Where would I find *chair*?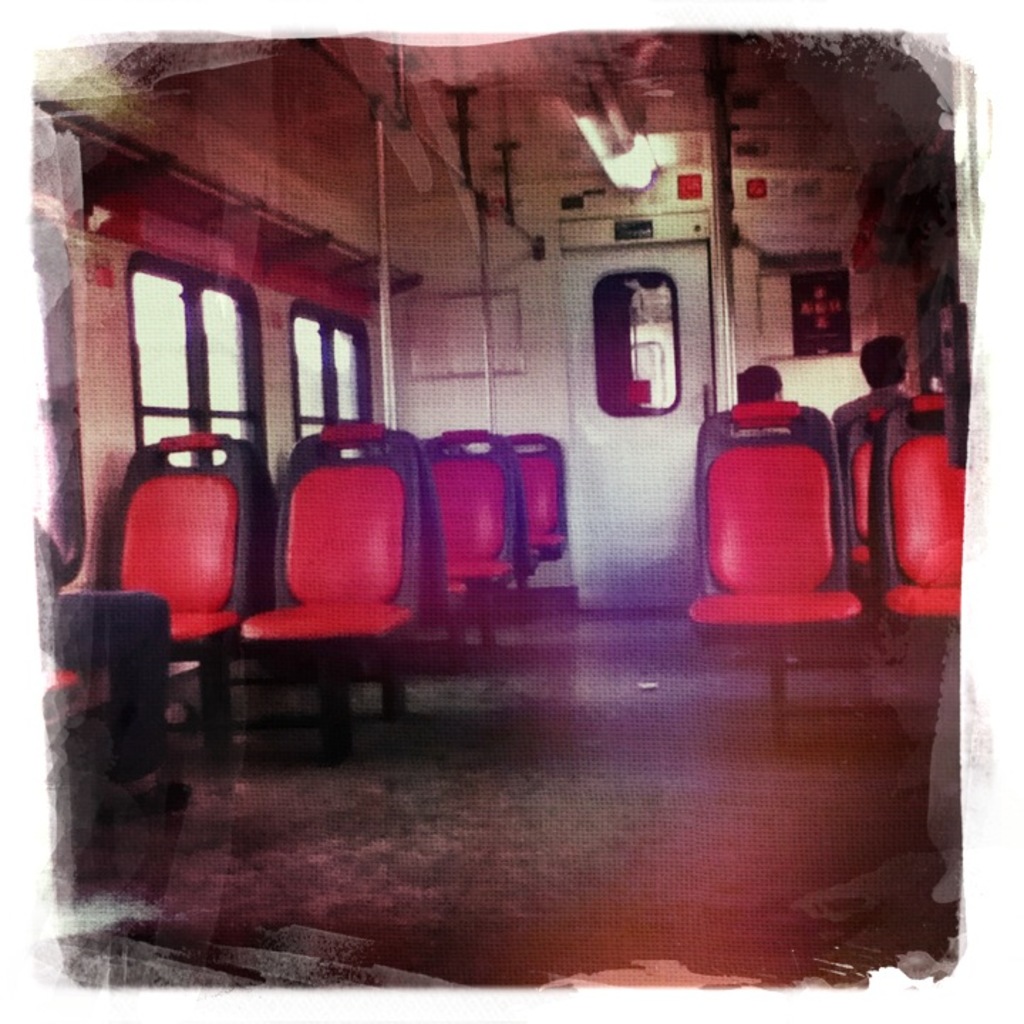
At locate(839, 411, 889, 602).
